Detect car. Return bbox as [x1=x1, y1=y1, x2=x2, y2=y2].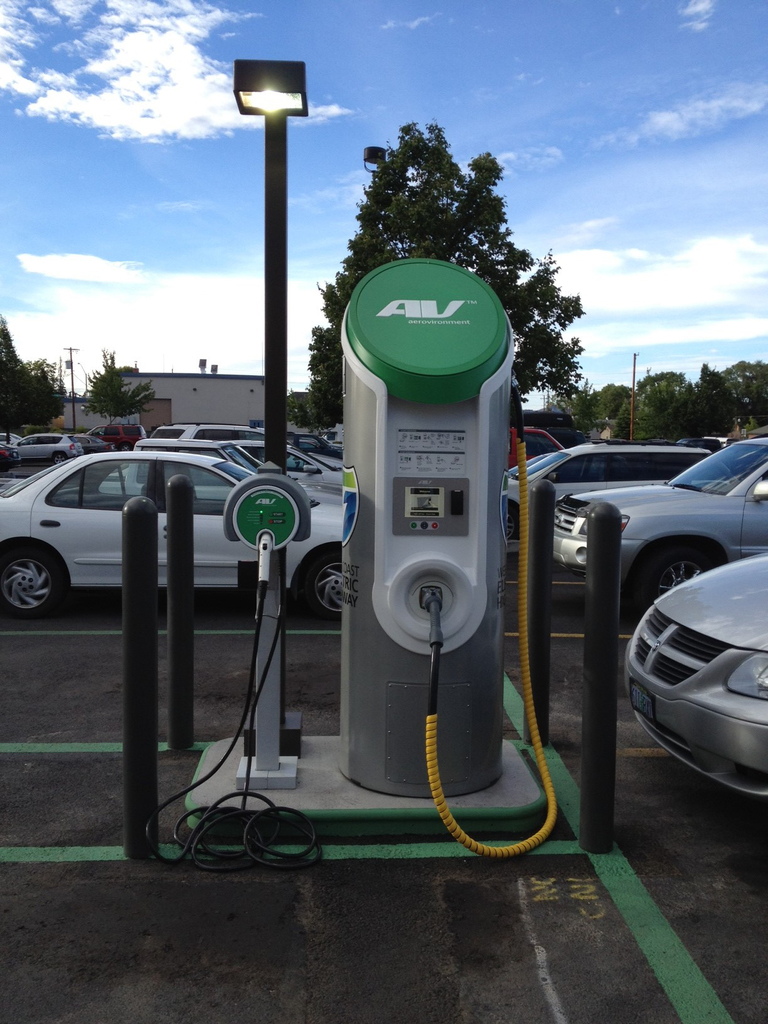
[x1=625, y1=552, x2=767, y2=808].
